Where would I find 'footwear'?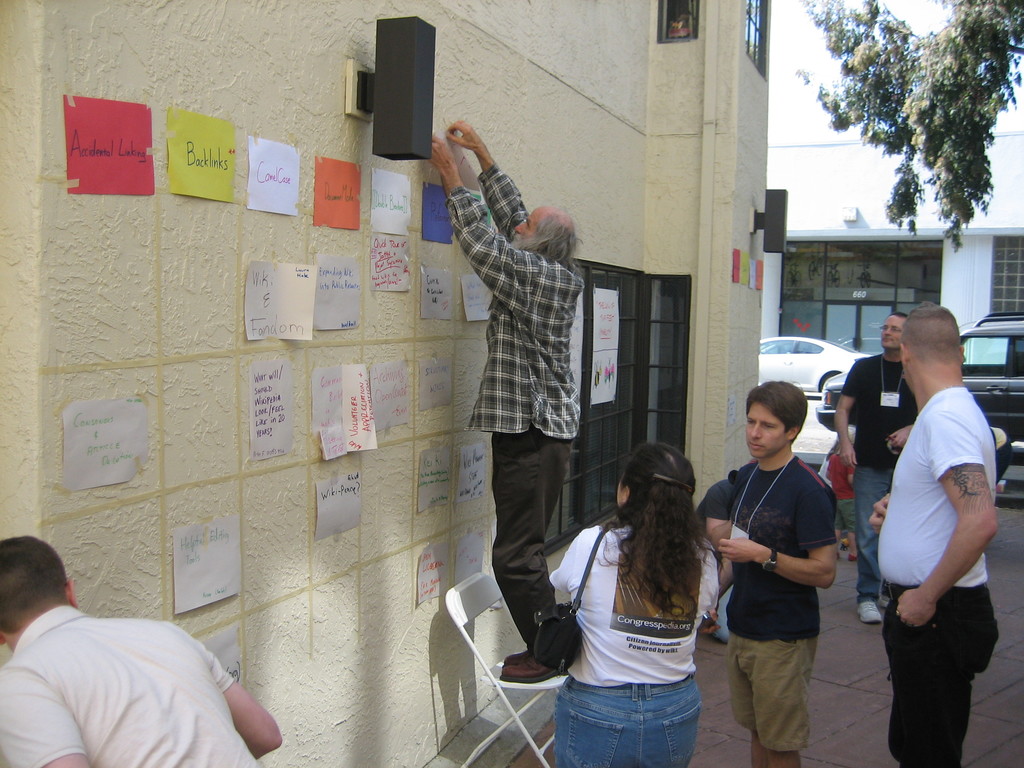
At 500/626/581/678.
